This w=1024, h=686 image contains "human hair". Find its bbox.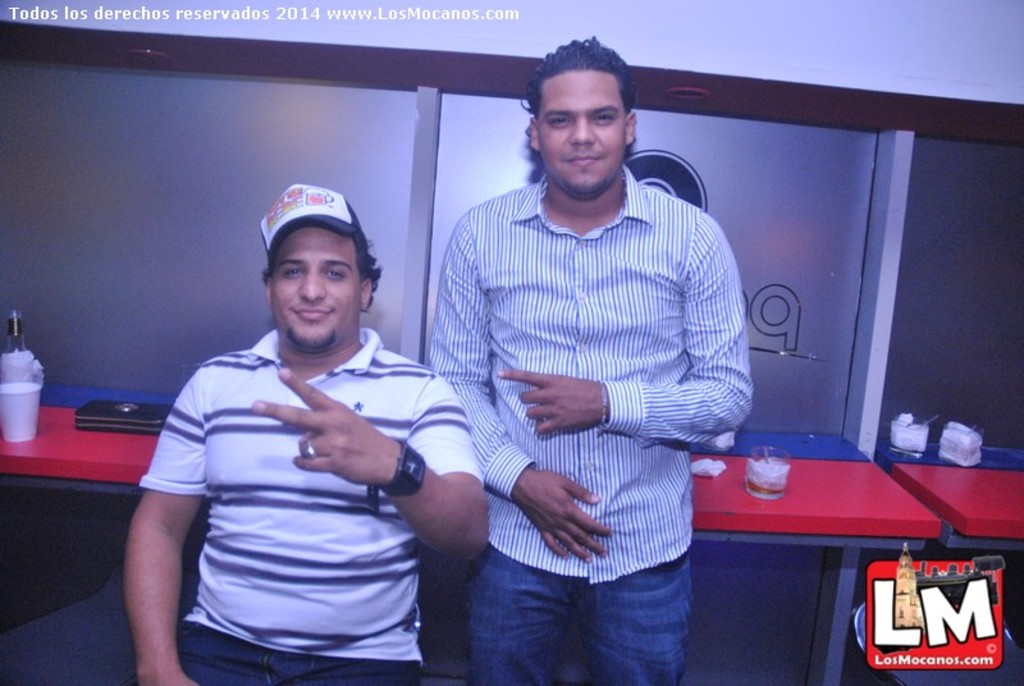
522/49/641/156.
